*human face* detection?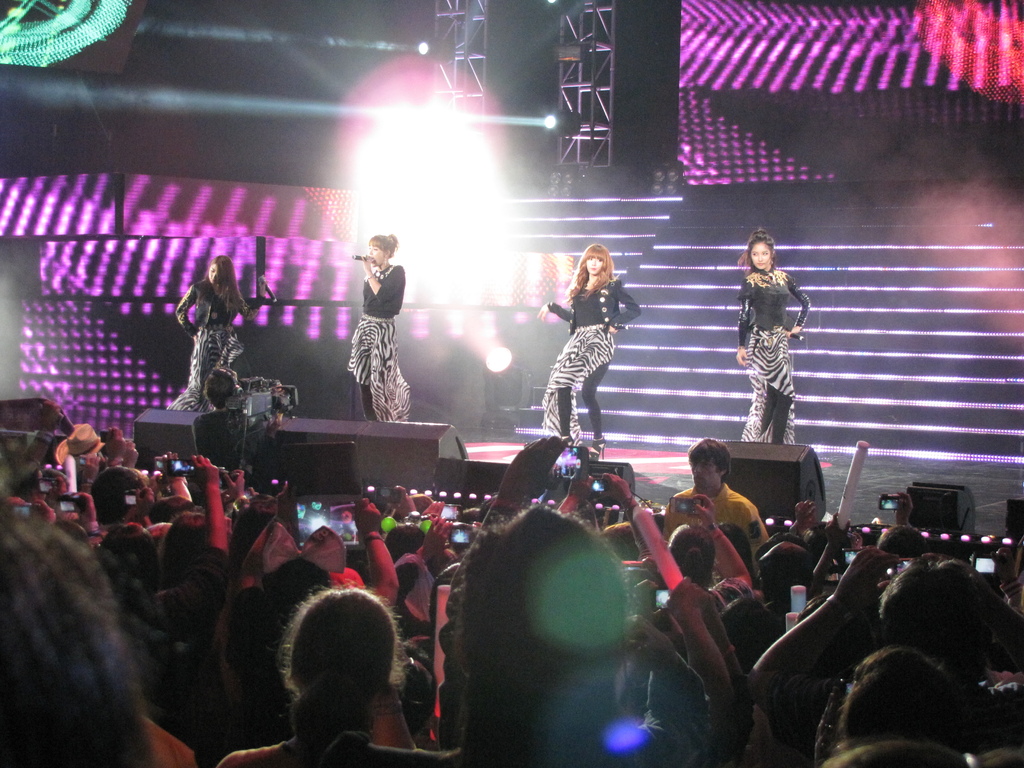
region(584, 255, 605, 275)
